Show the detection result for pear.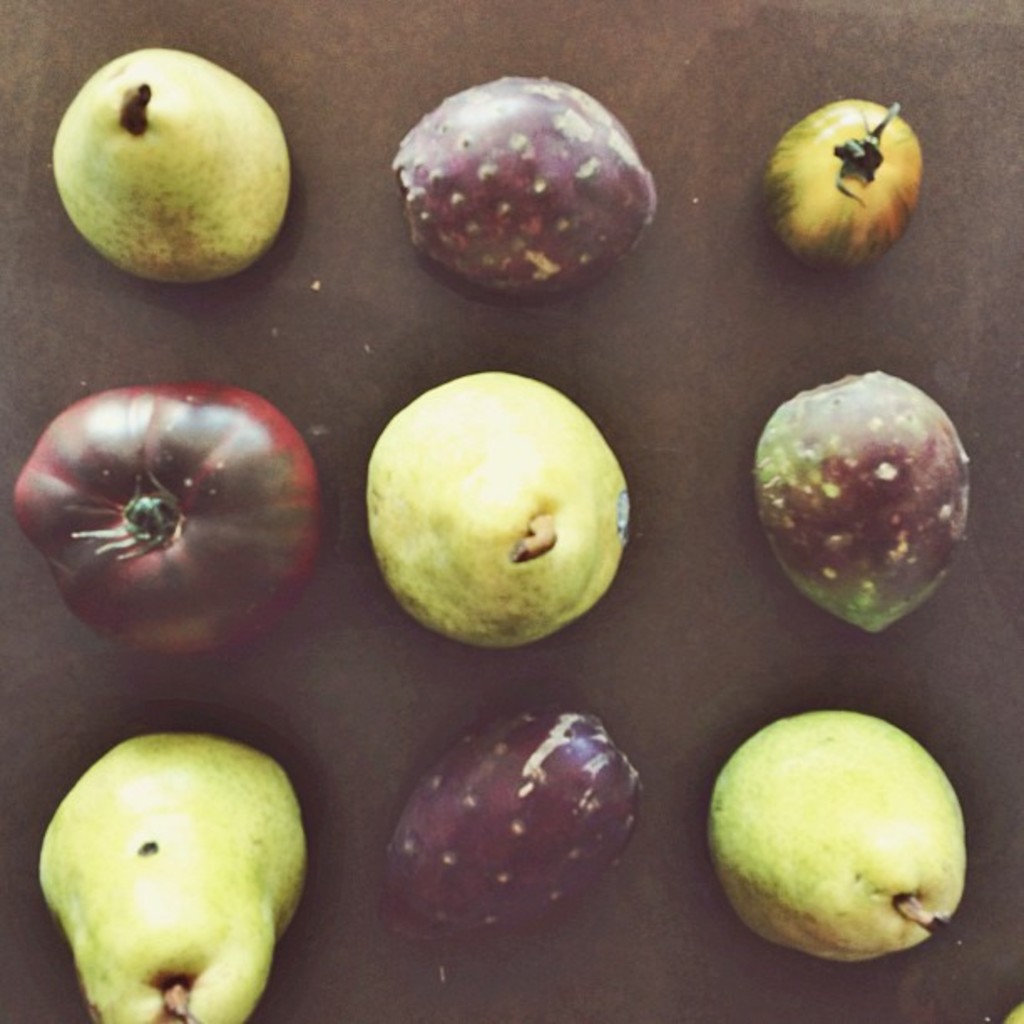
<bbox>708, 708, 960, 959</bbox>.
